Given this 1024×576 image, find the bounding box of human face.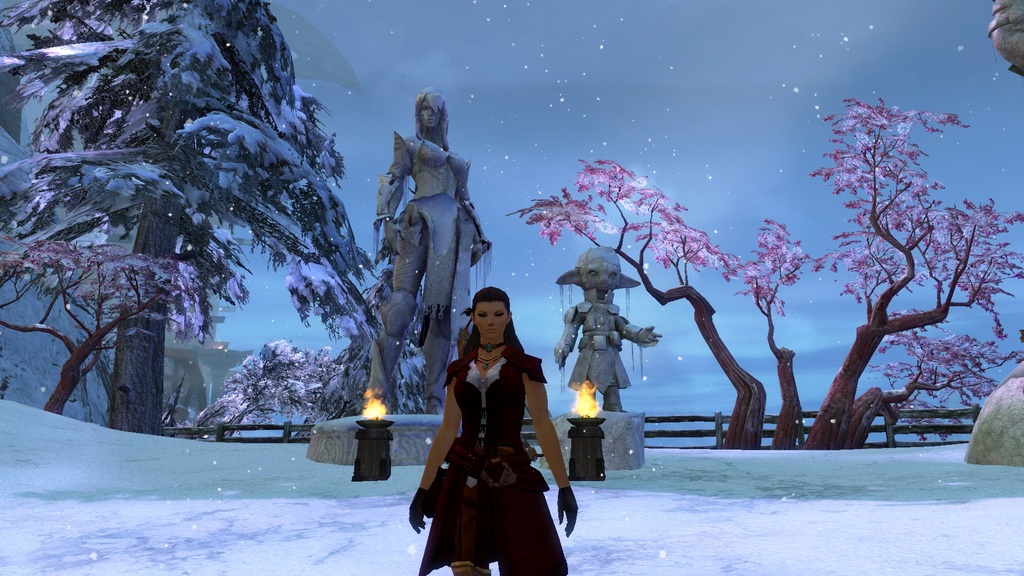
{"left": 417, "top": 99, "right": 436, "bottom": 133}.
